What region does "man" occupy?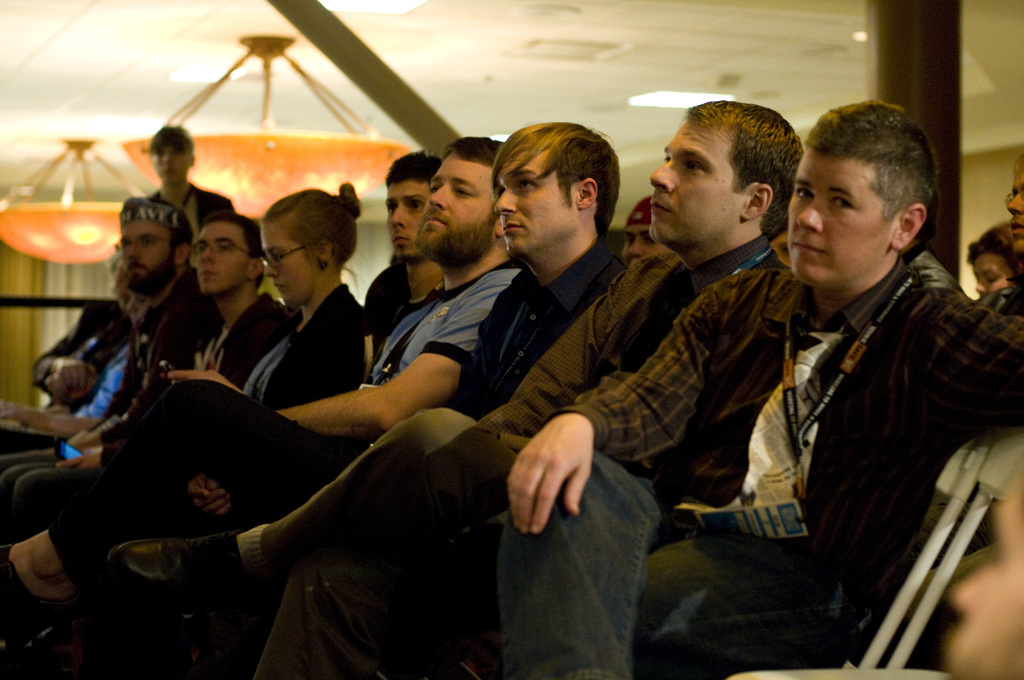
x1=109 y1=100 x2=796 y2=679.
